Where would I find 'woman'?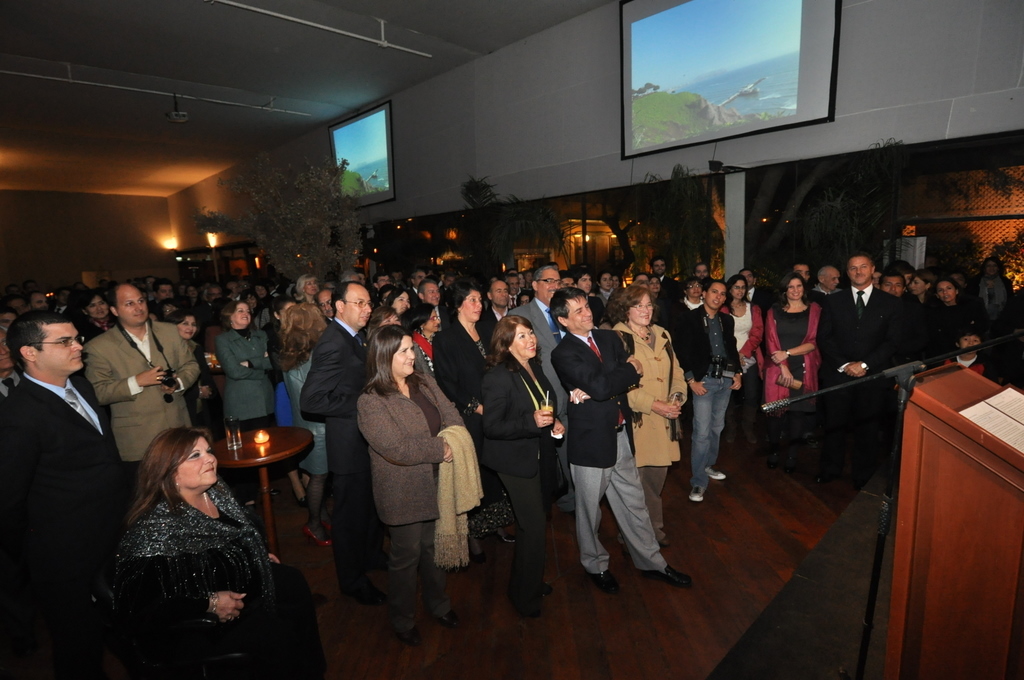
At (935,277,970,347).
